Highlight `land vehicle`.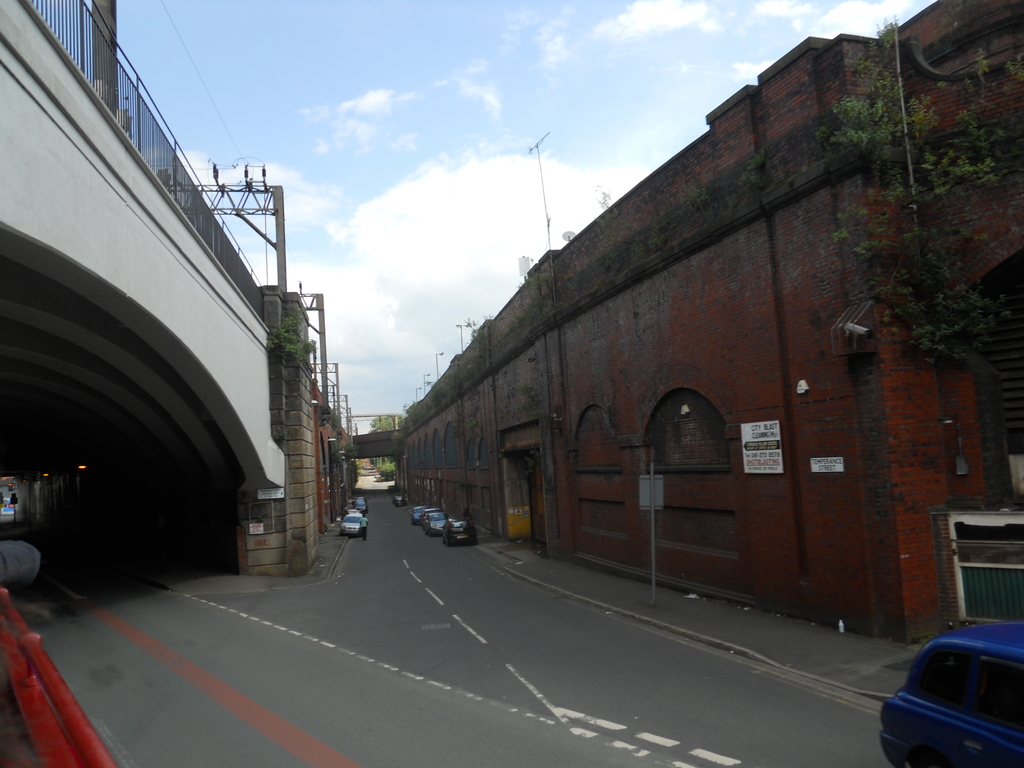
Highlighted region: <region>0, 588, 126, 767</region>.
